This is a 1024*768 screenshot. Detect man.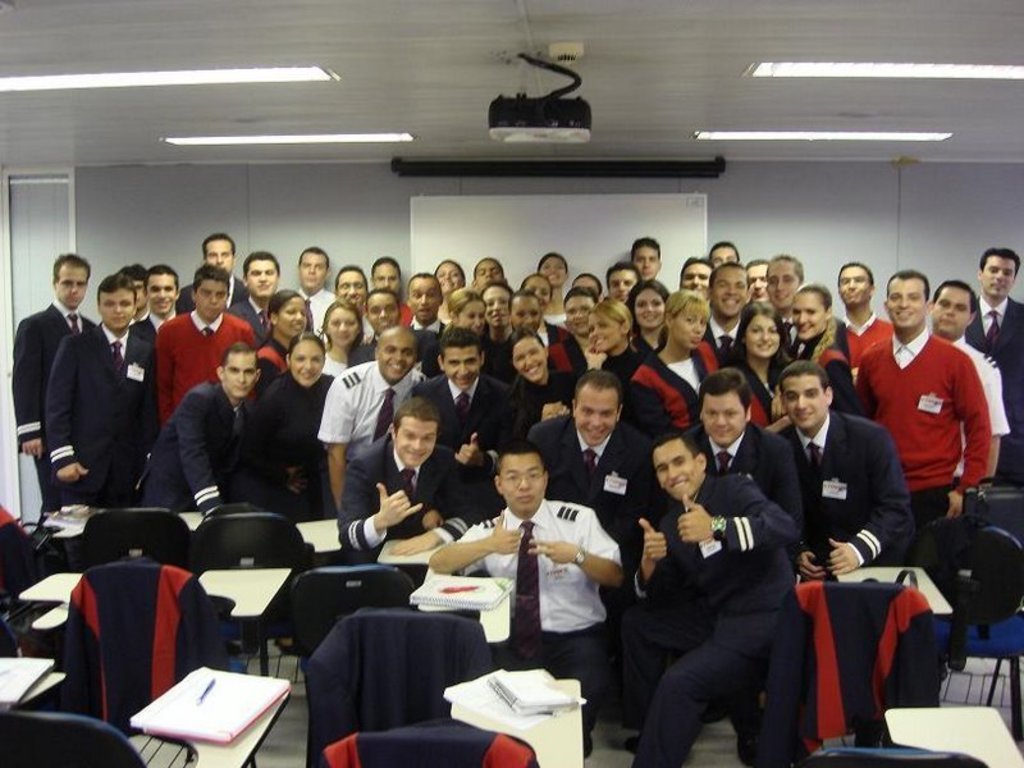
detection(677, 256, 716, 301).
